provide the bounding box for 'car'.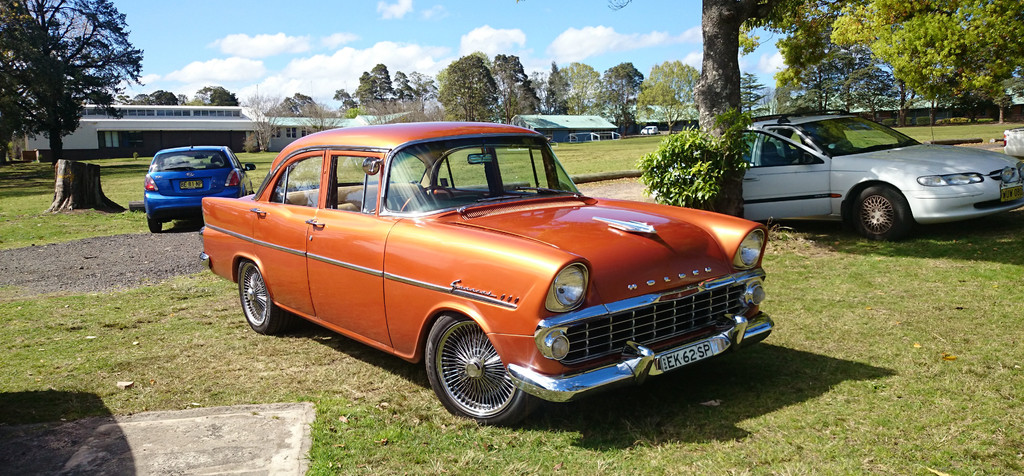
Rect(655, 117, 1023, 243).
